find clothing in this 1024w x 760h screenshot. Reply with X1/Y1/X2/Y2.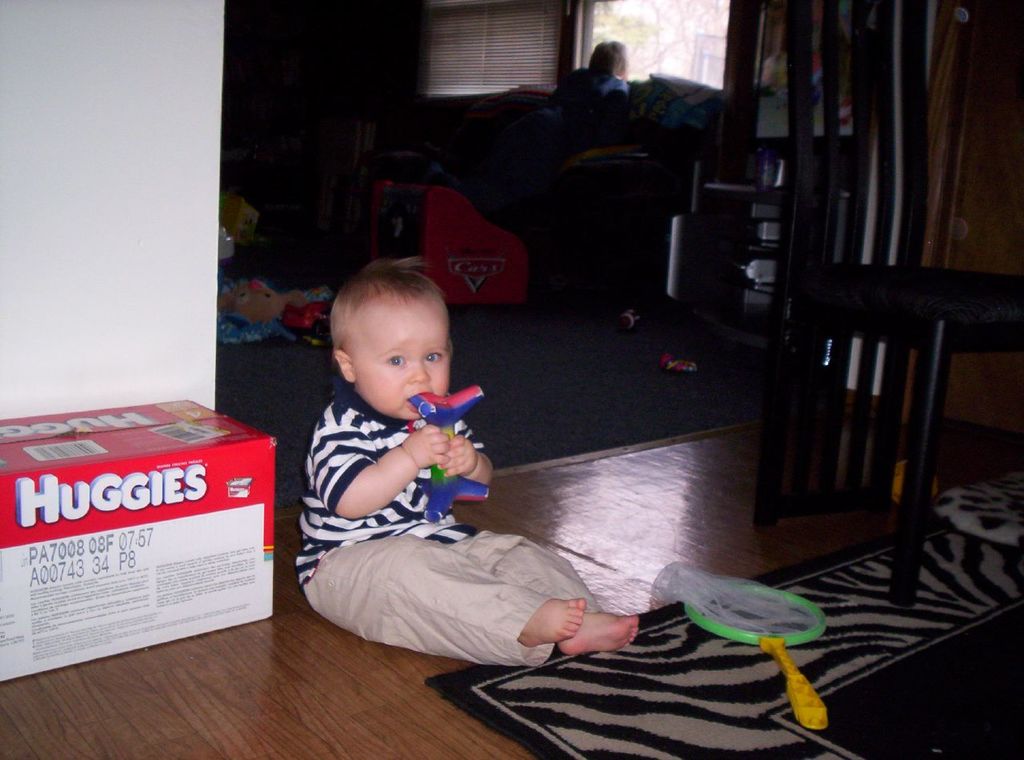
292/319/636/671.
